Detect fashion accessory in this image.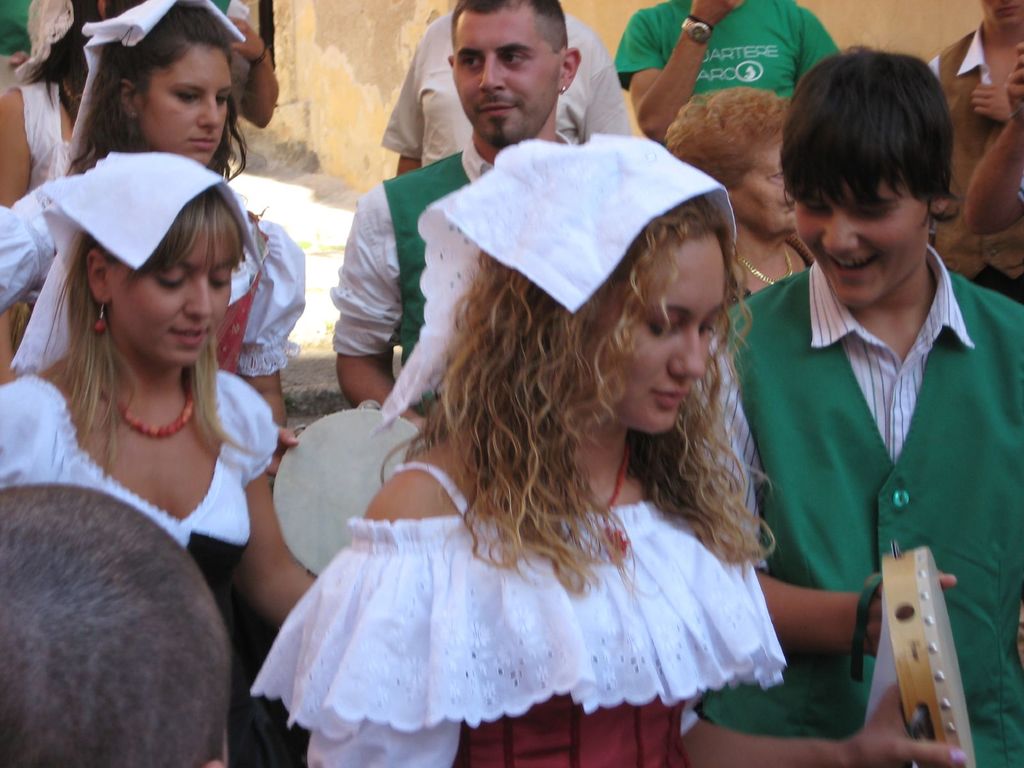
Detection: detection(932, 198, 945, 214).
